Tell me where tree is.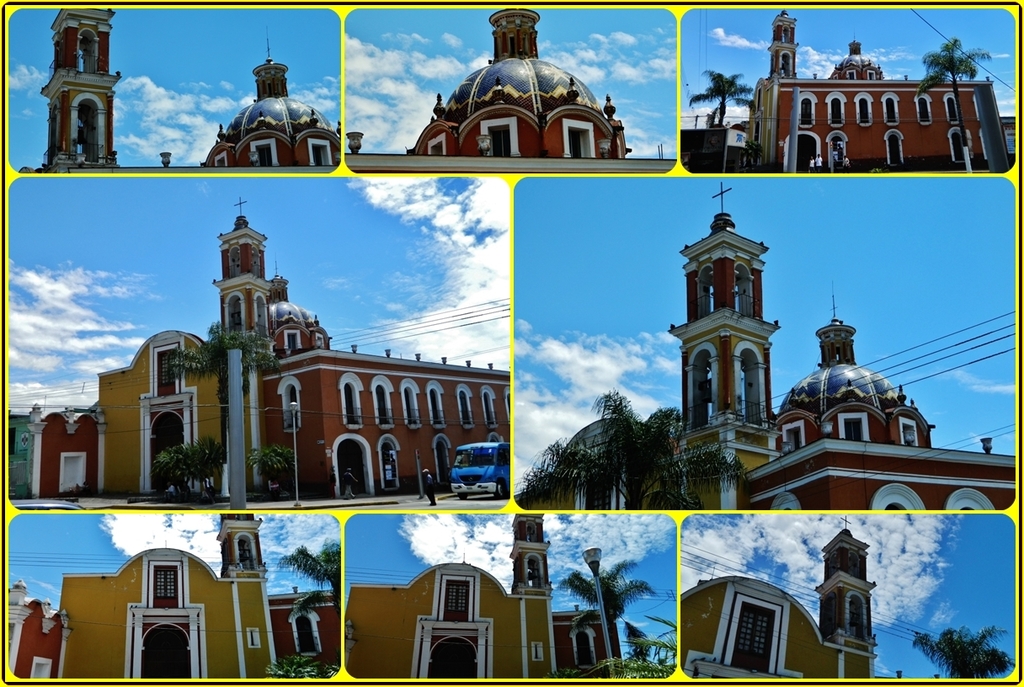
tree is at [x1=692, y1=67, x2=752, y2=134].
